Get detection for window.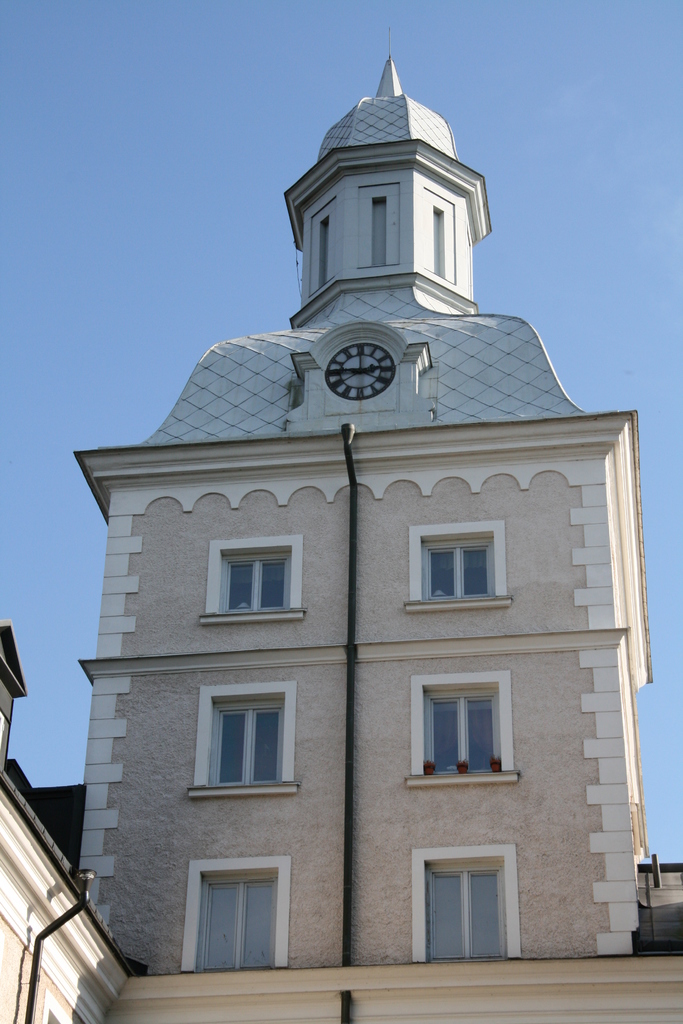
Detection: 365,186,404,273.
